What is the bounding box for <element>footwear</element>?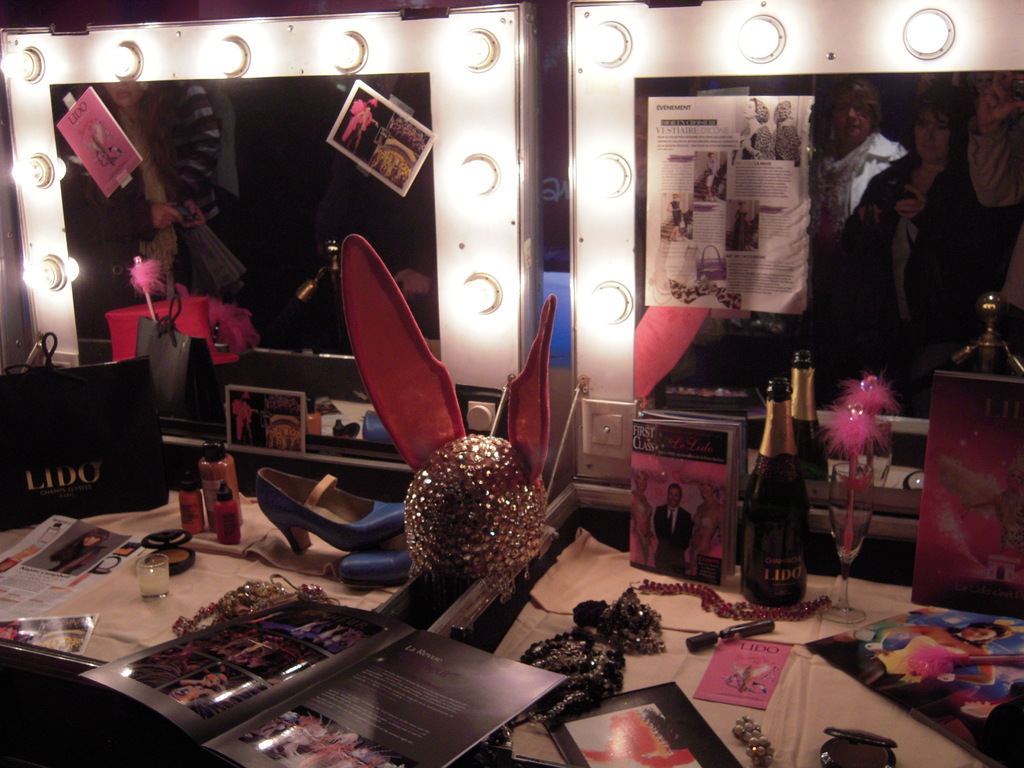
256/468/408/553.
